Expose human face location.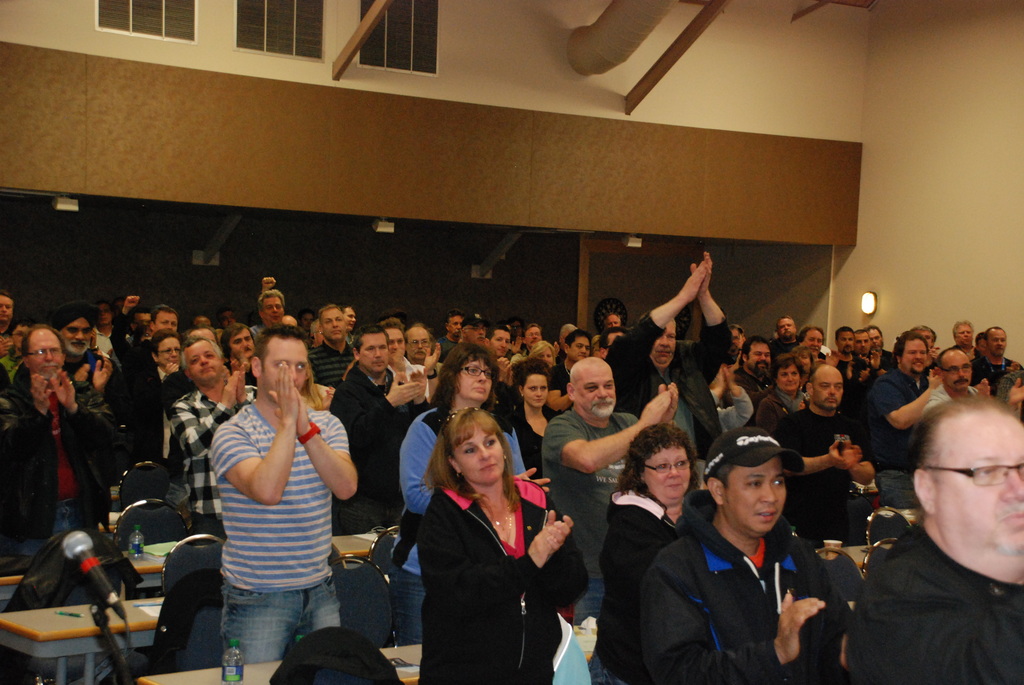
Exposed at crop(946, 353, 970, 395).
